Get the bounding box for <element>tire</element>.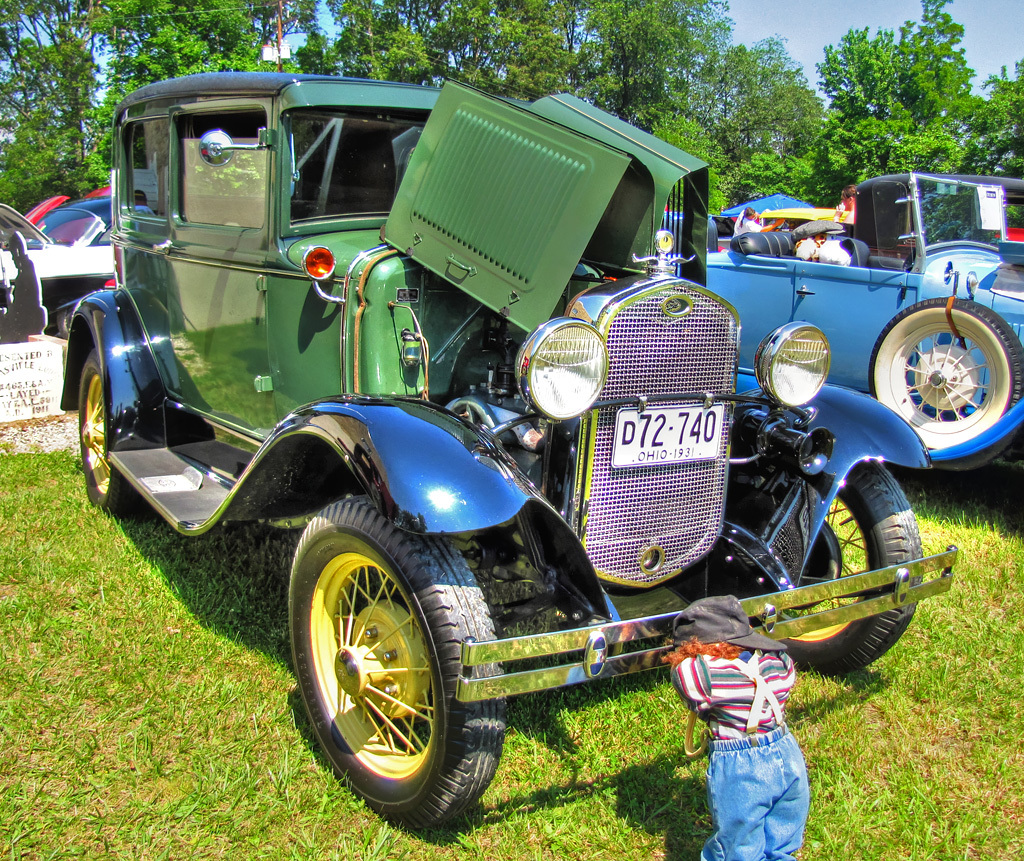
box=[83, 349, 150, 519].
